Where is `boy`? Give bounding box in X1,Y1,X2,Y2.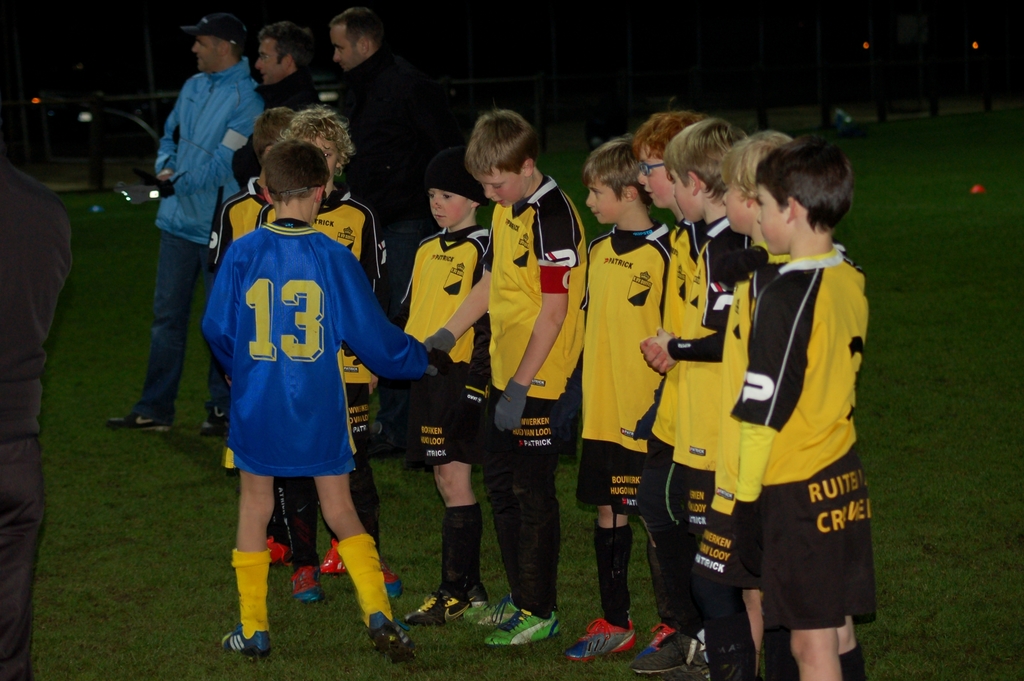
206,140,449,653.
